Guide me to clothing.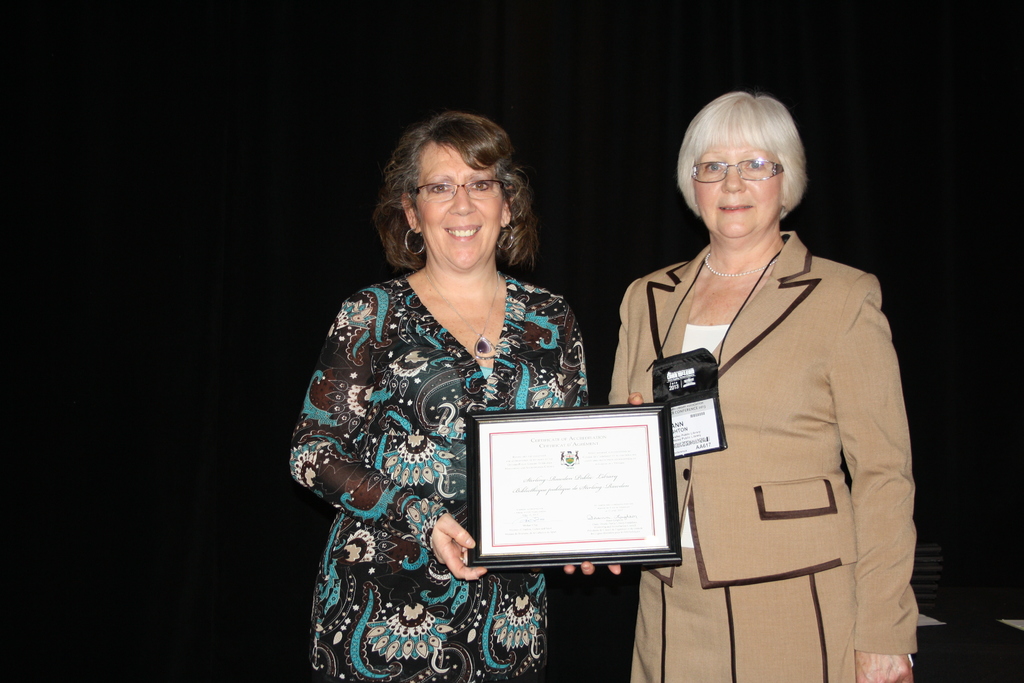
Guidance: (x1=626, y1=208, x2=915, y2=654).
